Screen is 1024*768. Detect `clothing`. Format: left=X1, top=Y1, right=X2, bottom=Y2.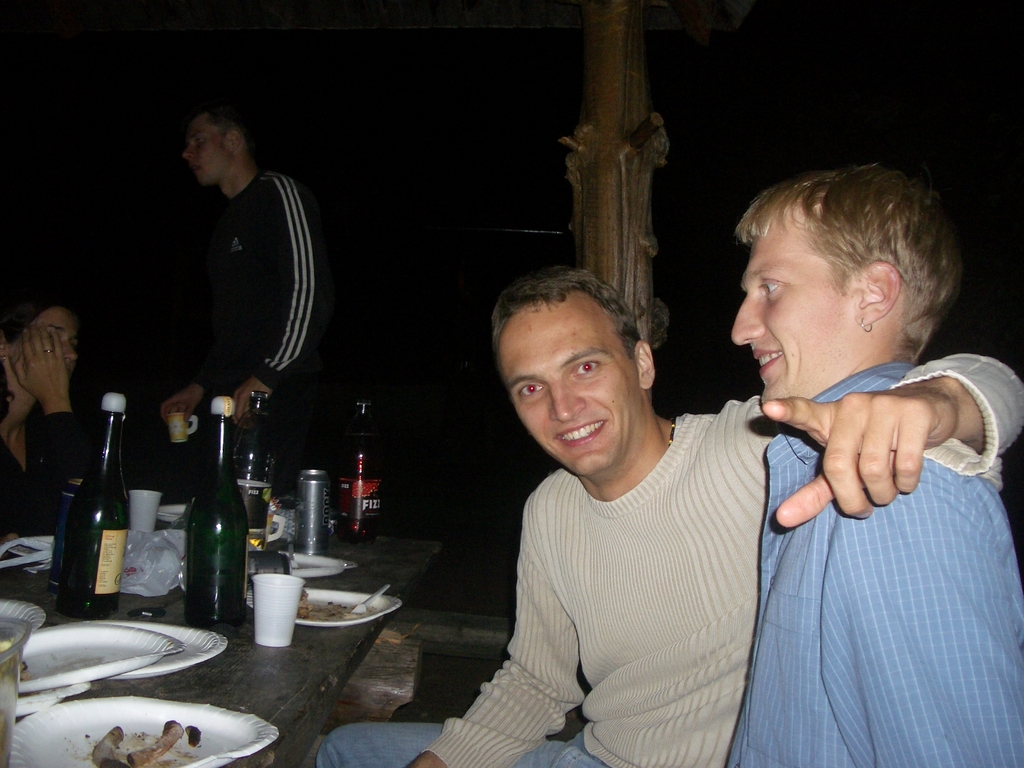
left=312, top=383, right=1023, bottom=732.
